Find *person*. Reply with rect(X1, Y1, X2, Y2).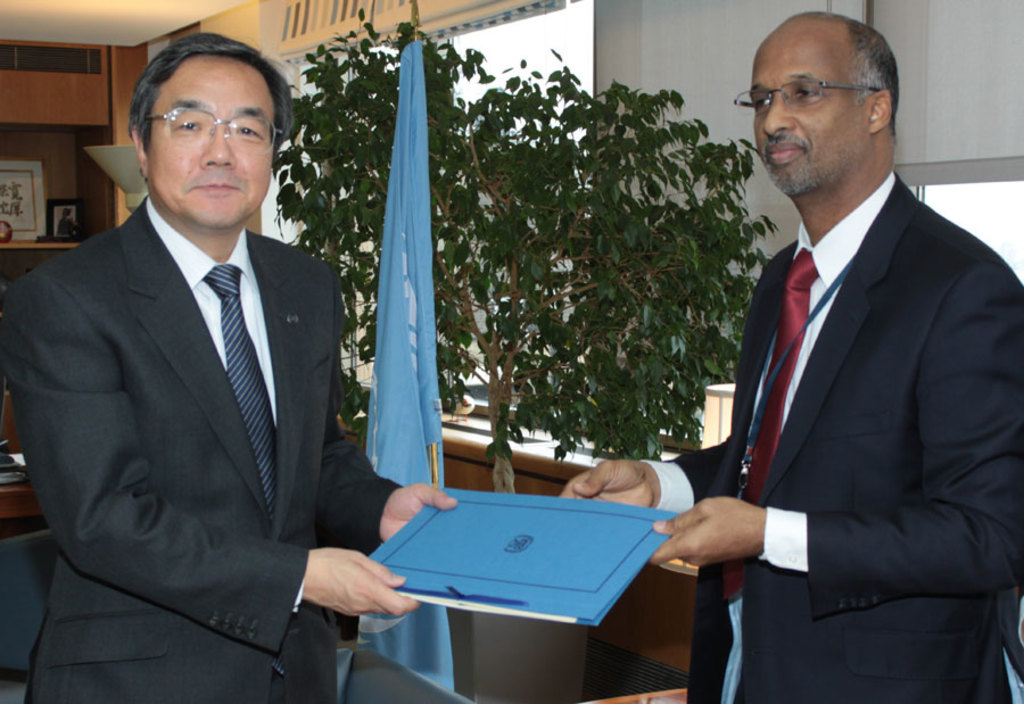
rect(686, 0, 1022, 703).
